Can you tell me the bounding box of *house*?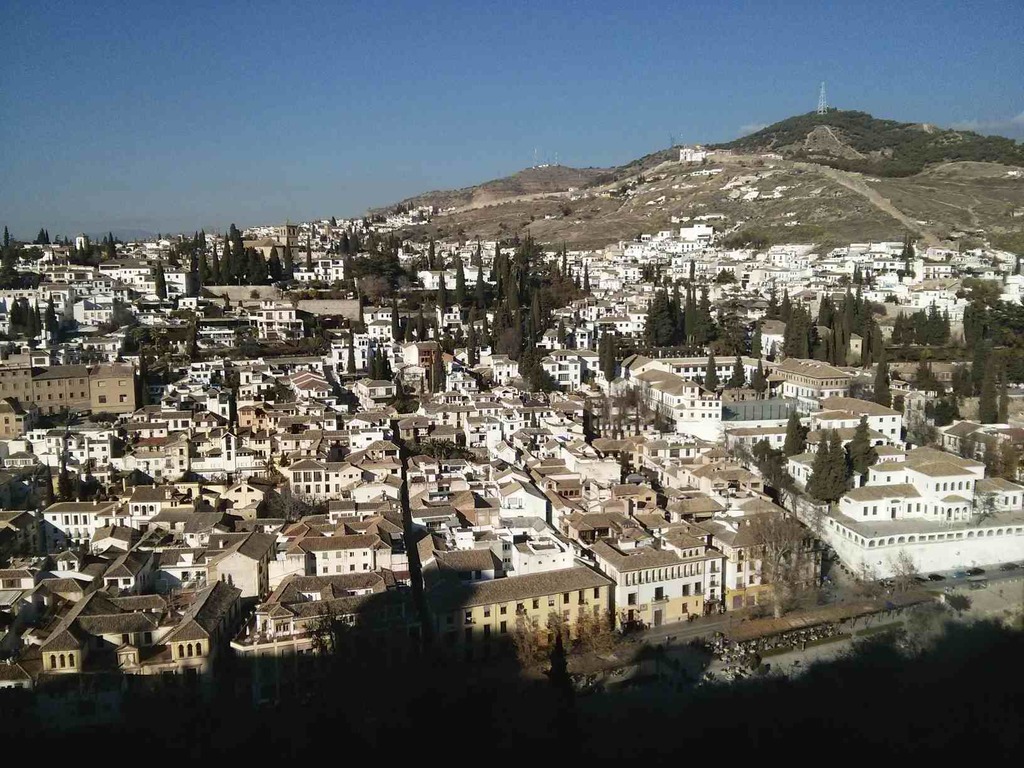
l=906, t=212, r=931, b=232.
